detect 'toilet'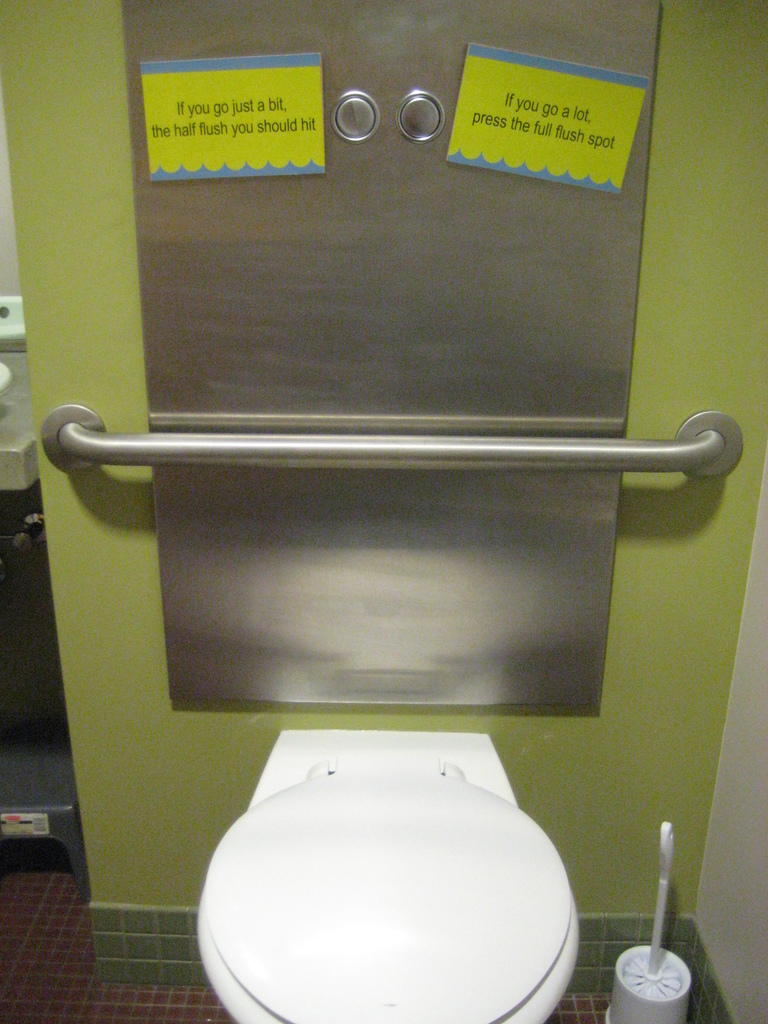
194 732 580 1023
